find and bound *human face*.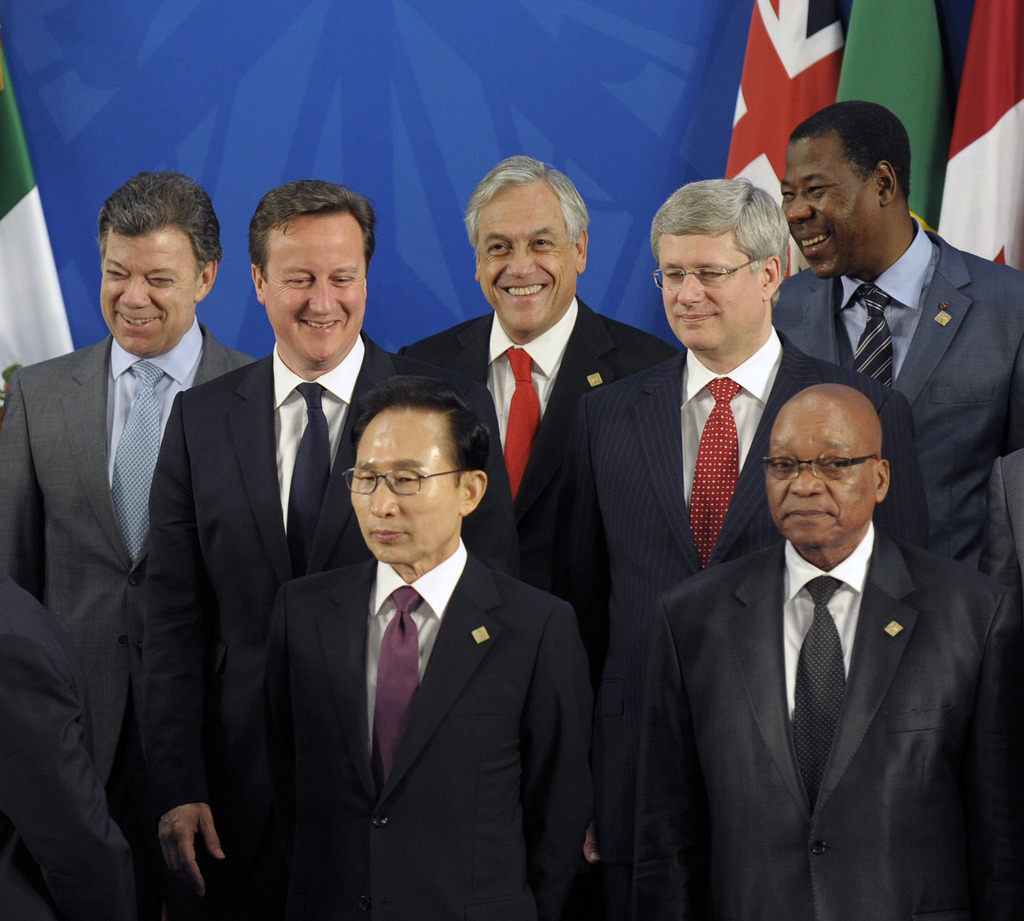
Bound: {"x1": 778, "y1": 138, "x2": 882, "y2": 277}.
